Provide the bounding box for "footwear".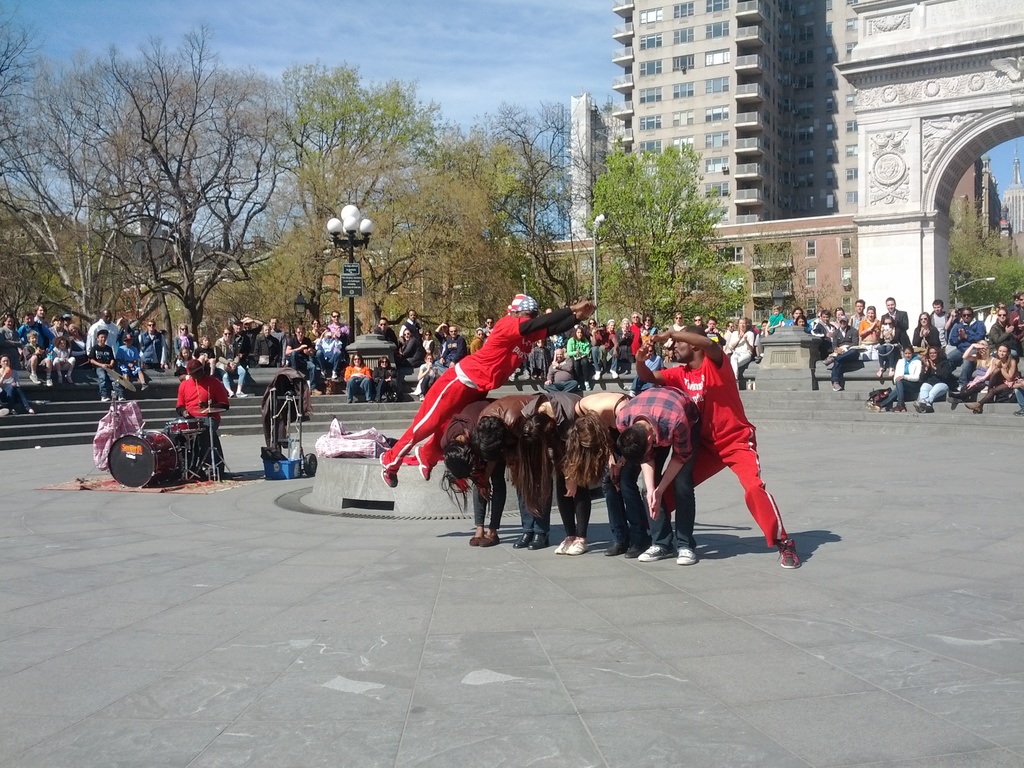
{"left": 948, "top": 388, "right": 967, "bottom": 405}.
